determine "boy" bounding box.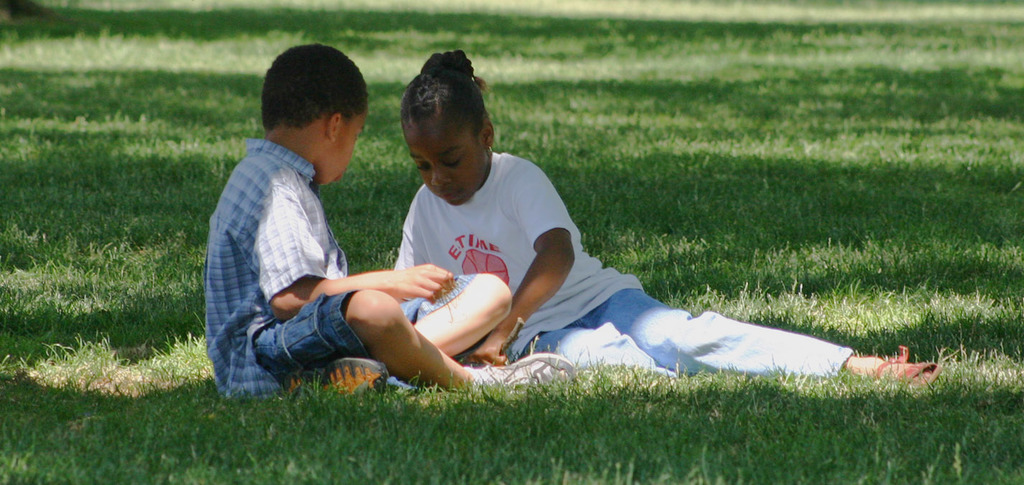
Determined: bbox(203, 32, 580, 408).
